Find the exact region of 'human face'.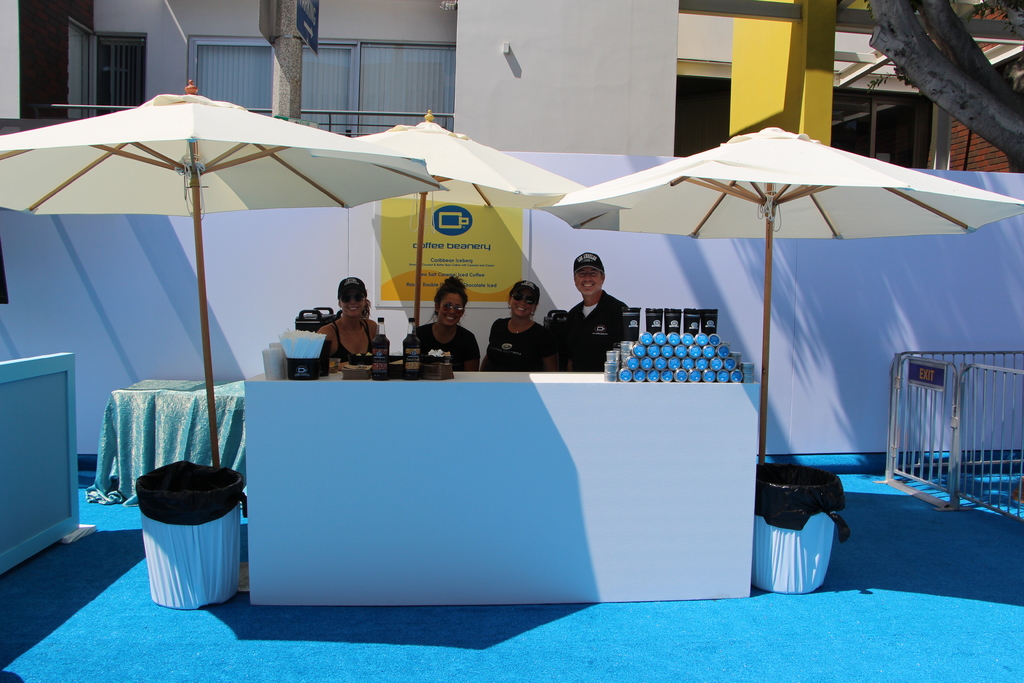
Exact region: BBox(575, 269, 601, 297).
